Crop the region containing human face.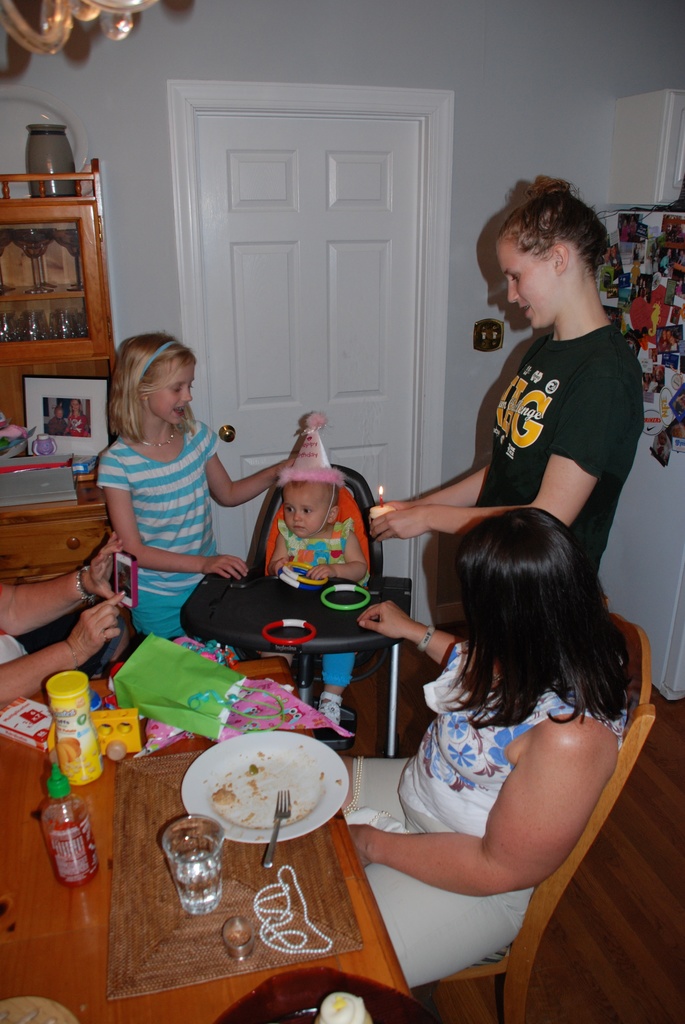
Crop region: [left=492, top=234, right=560, bottom=328].
